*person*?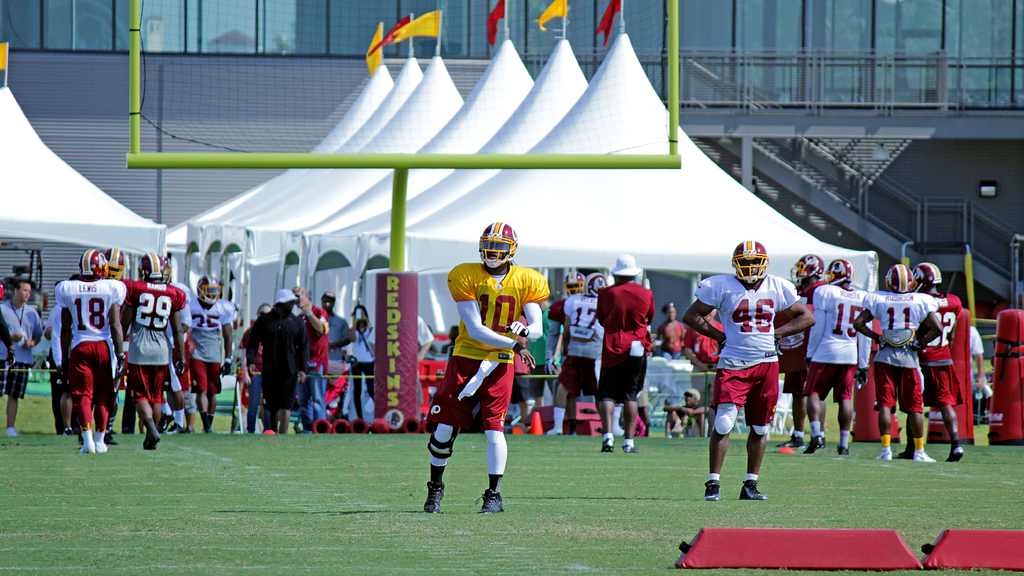
Rect(503, 333, 545, 420)
